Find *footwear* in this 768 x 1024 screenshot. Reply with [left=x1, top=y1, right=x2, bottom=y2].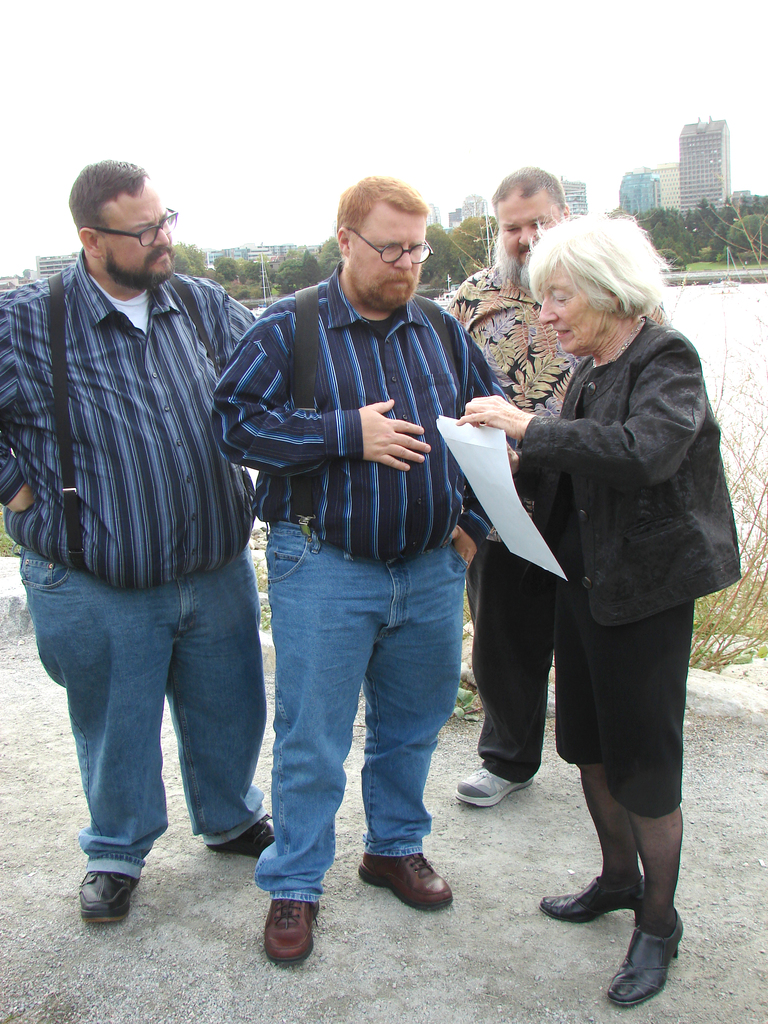
[left=211, top=810, right=278, bottom=861].
